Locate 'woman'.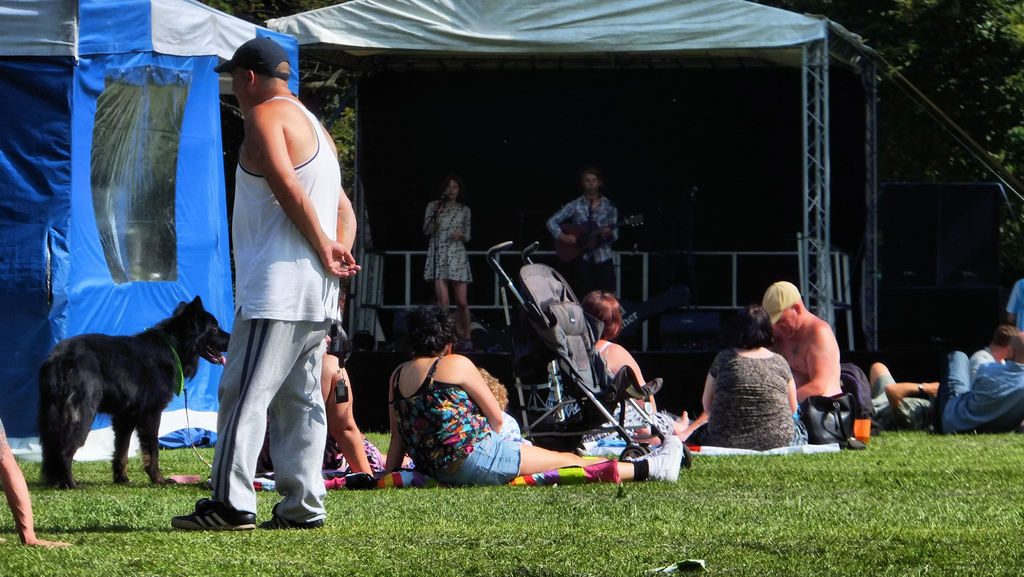
Bounding box: box(248, 334, 410, 479).
